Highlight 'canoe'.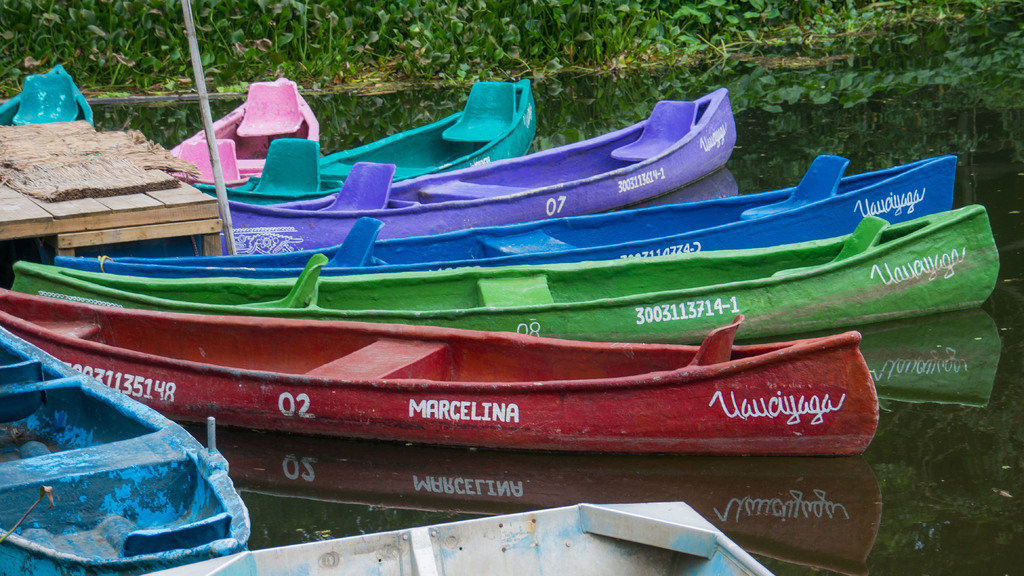
Highlighted region: detection(199, 75, 538, 187).
